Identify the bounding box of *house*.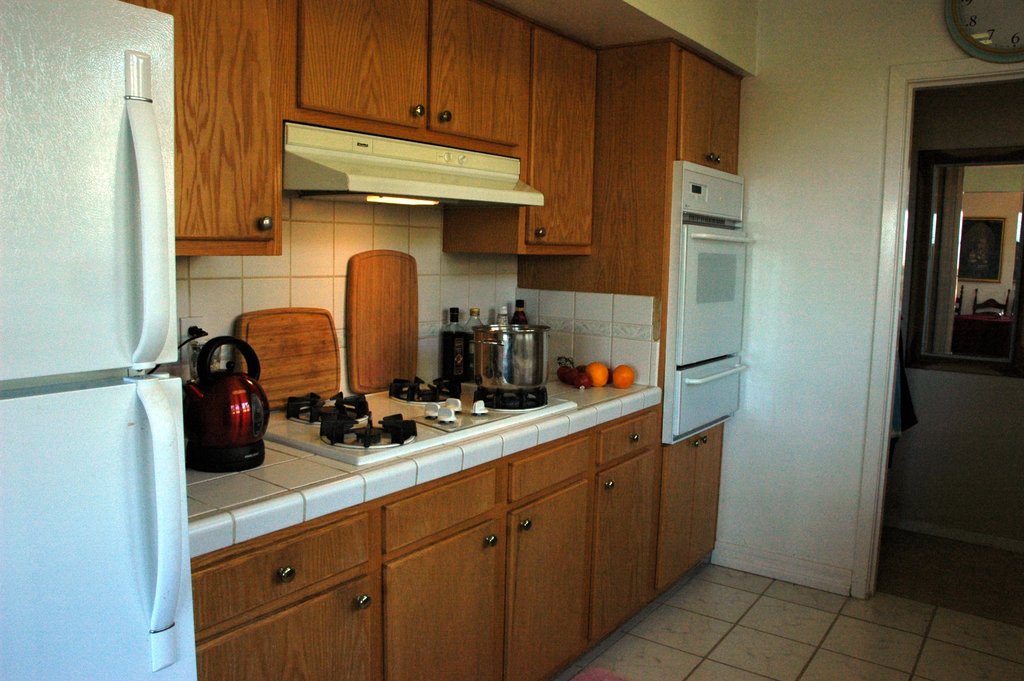
l=0, t=0, r=1023, b=680.
